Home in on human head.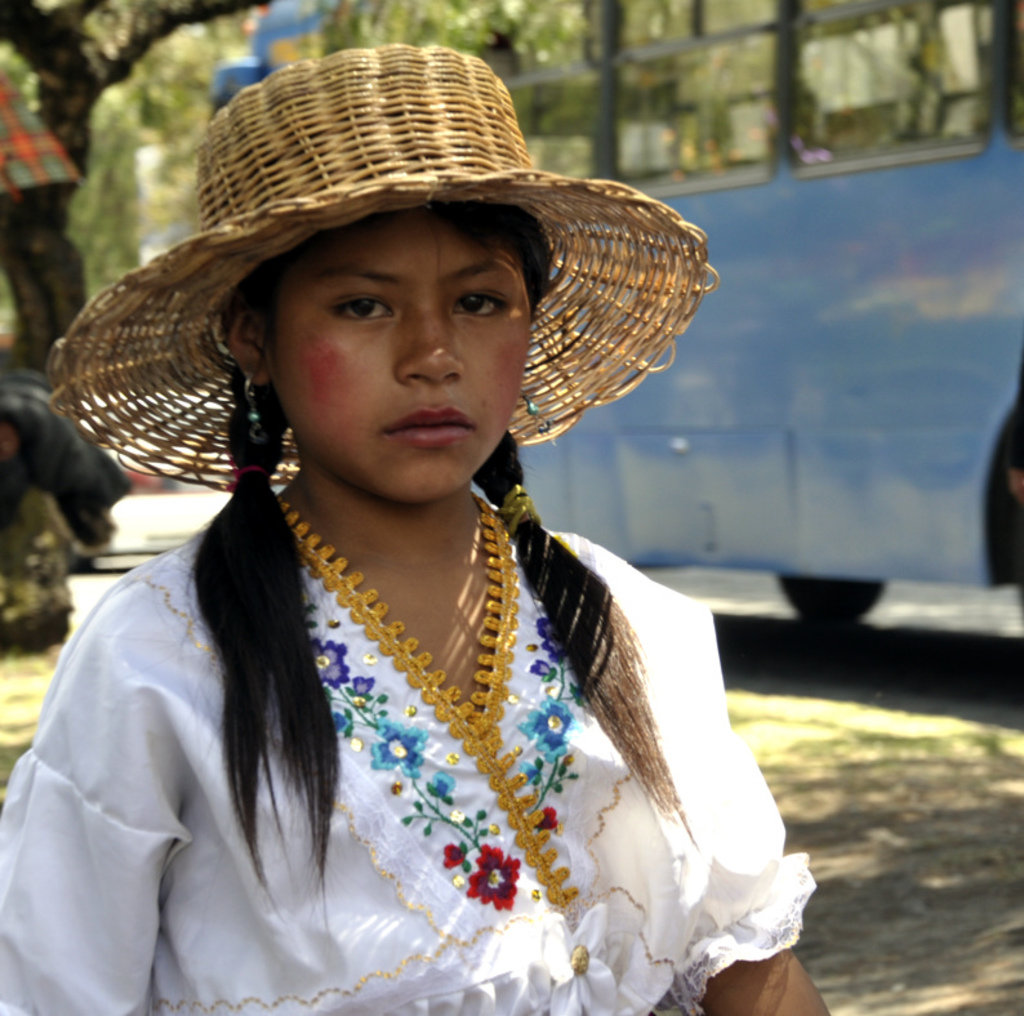
Homed in at 228/46/561/490.
